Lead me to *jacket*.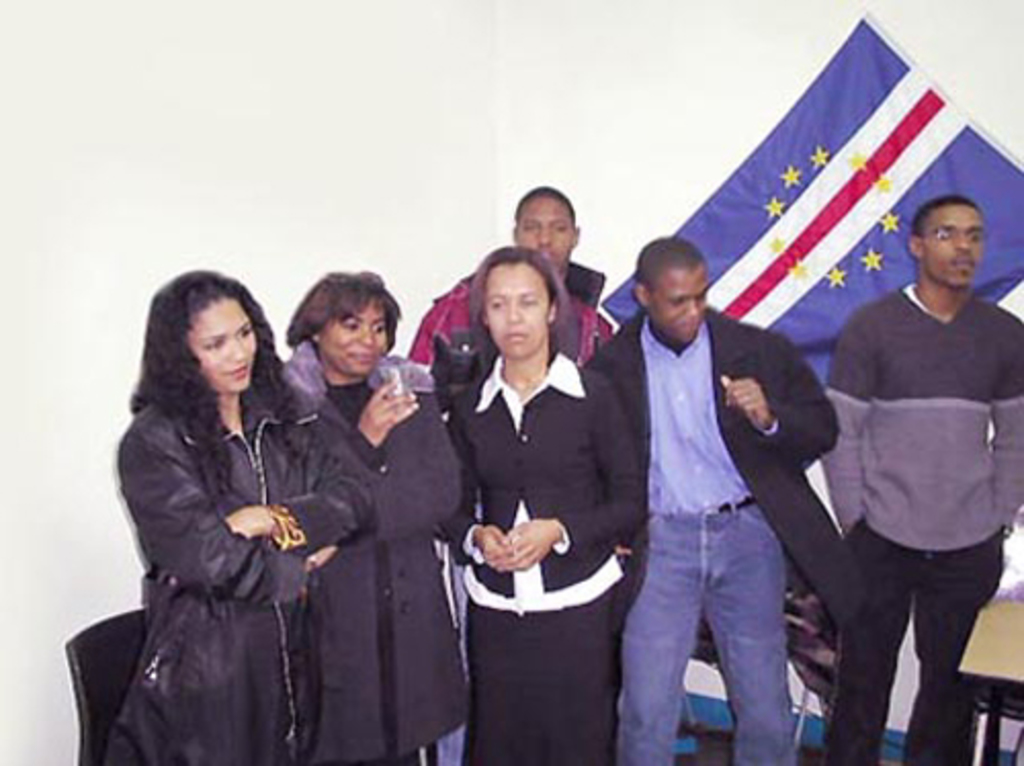
Lead to [279,338,471,762].
